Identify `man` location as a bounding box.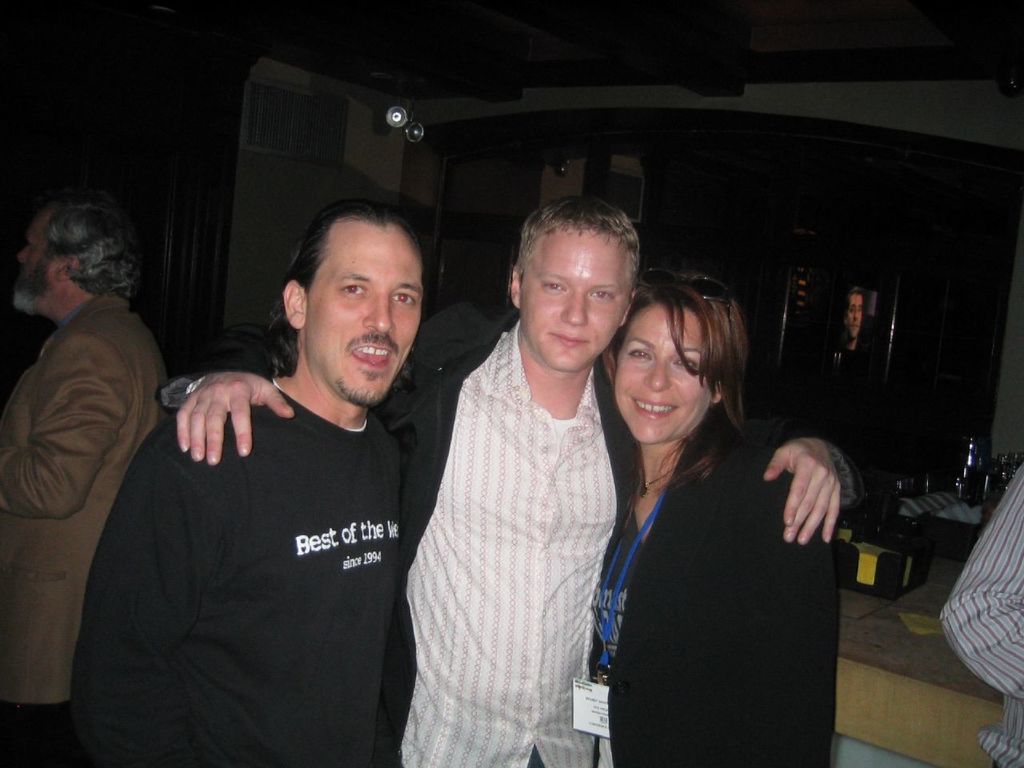
Rect(0, 197, 175, 767).
